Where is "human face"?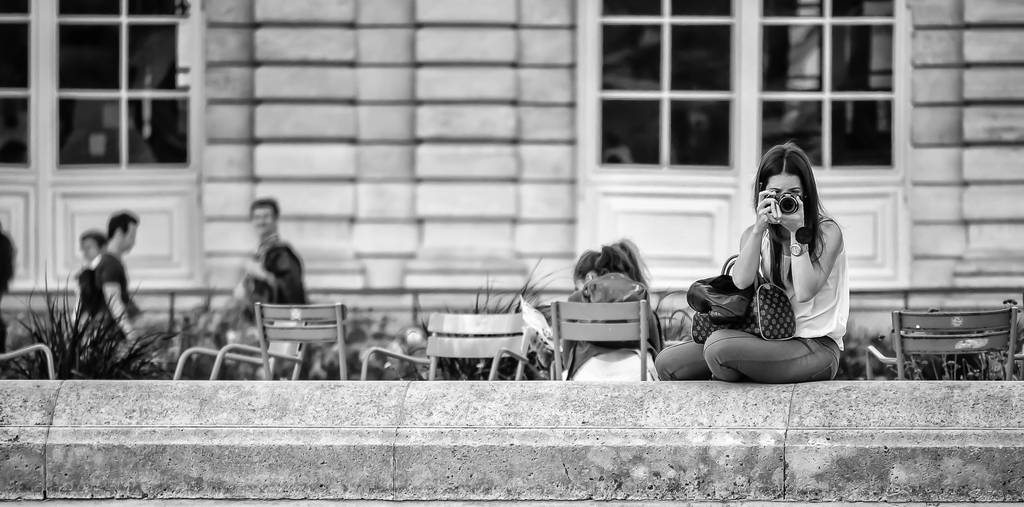
detection(761, 173, 805, 195).
